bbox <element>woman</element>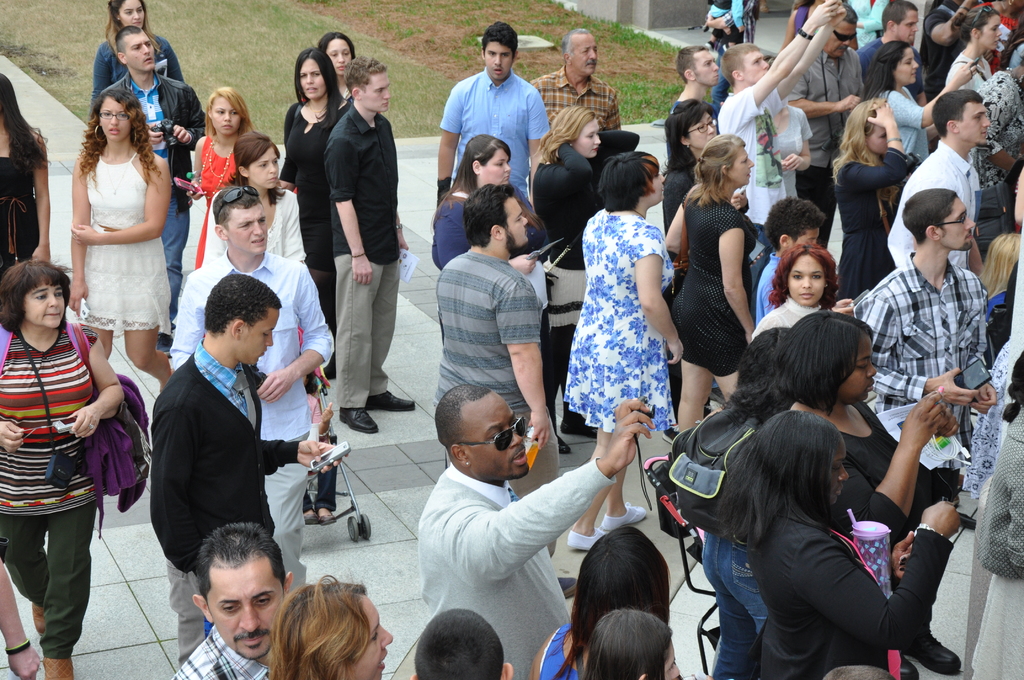
pyautogui.locateOnScreen(780, 0, 861, 48)
